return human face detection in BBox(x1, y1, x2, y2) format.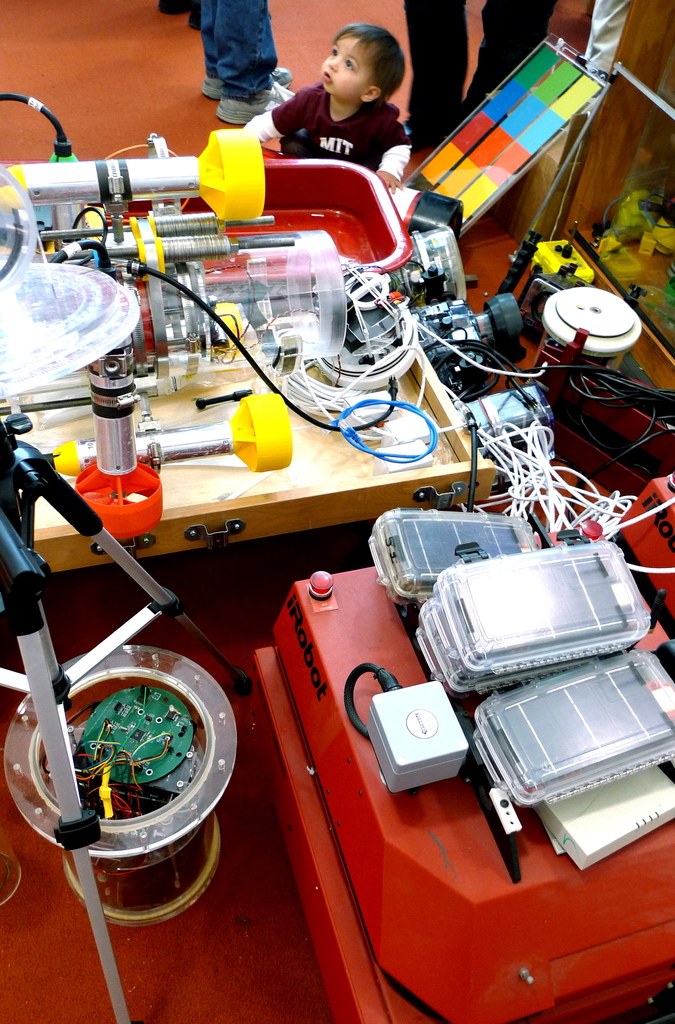
BBox(318, 29, 374, 100).
